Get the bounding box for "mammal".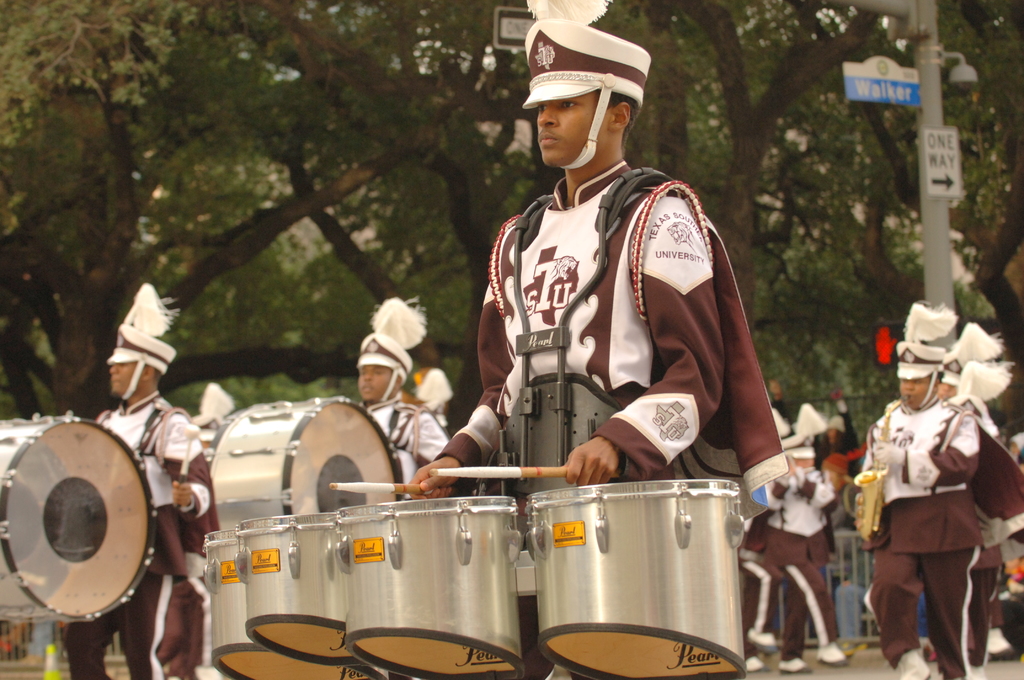
(415,364,461,448).
